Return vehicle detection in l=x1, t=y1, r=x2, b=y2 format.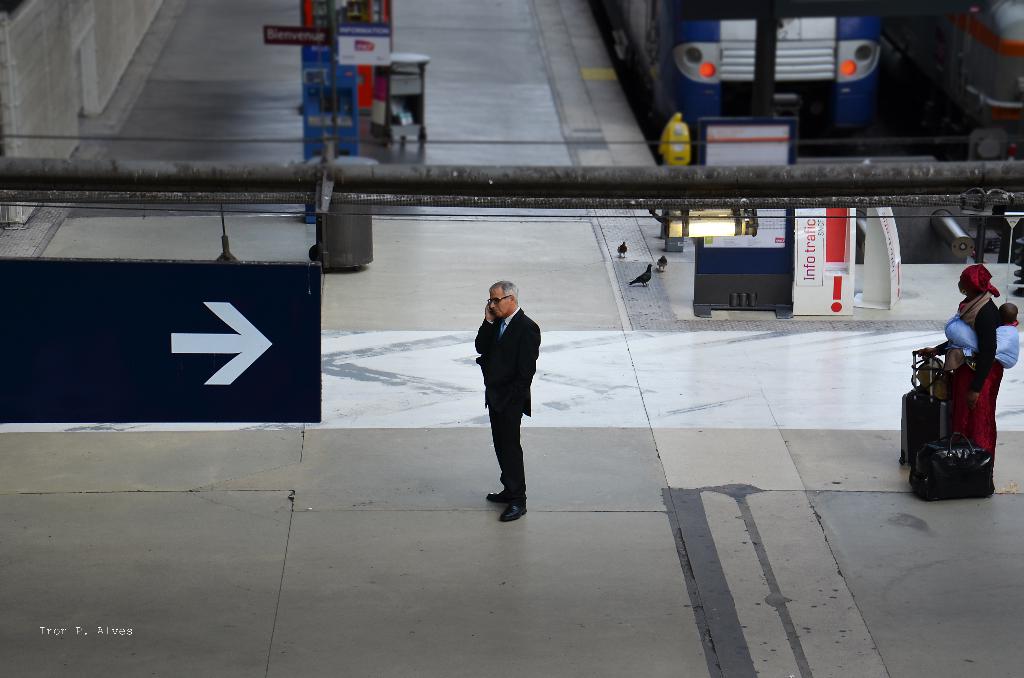
l=893, t=0, r=1023, b=141.
